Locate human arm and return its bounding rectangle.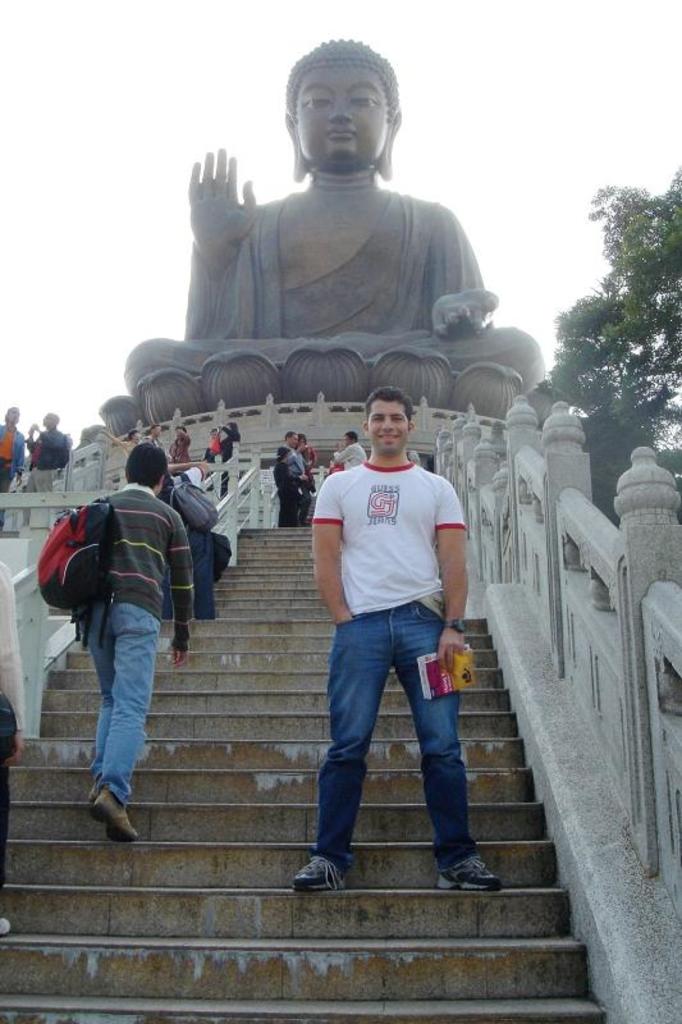
l=220, t=438, r=242, b=471.
